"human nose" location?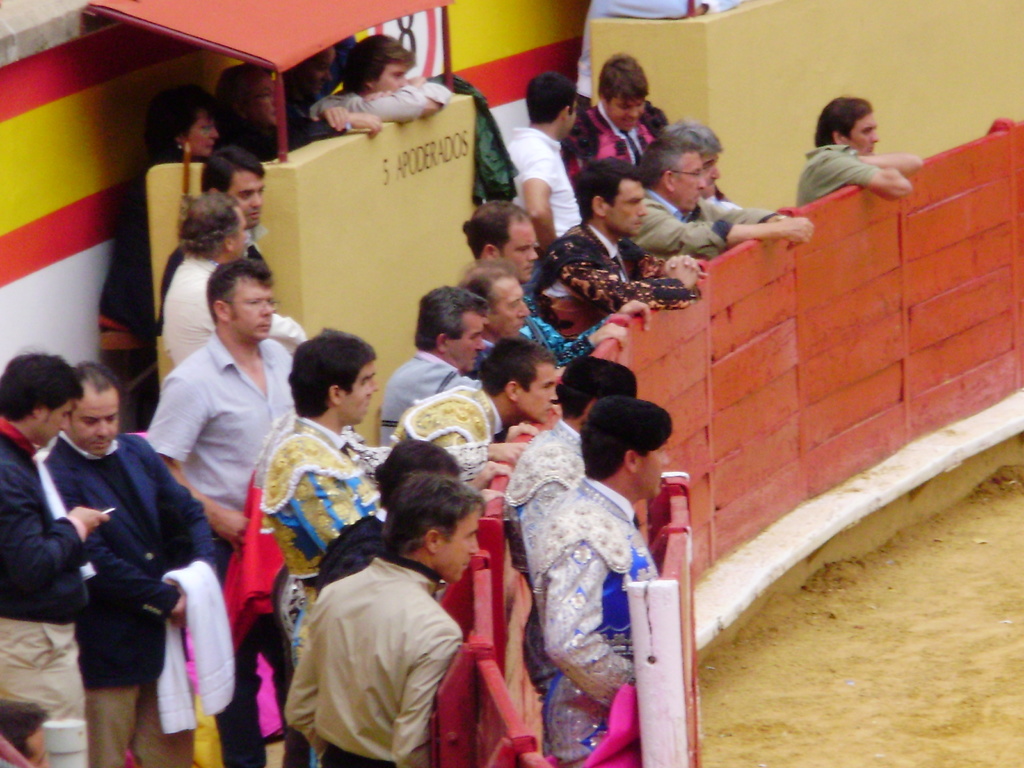
locate(662, 455, 670, 465)
